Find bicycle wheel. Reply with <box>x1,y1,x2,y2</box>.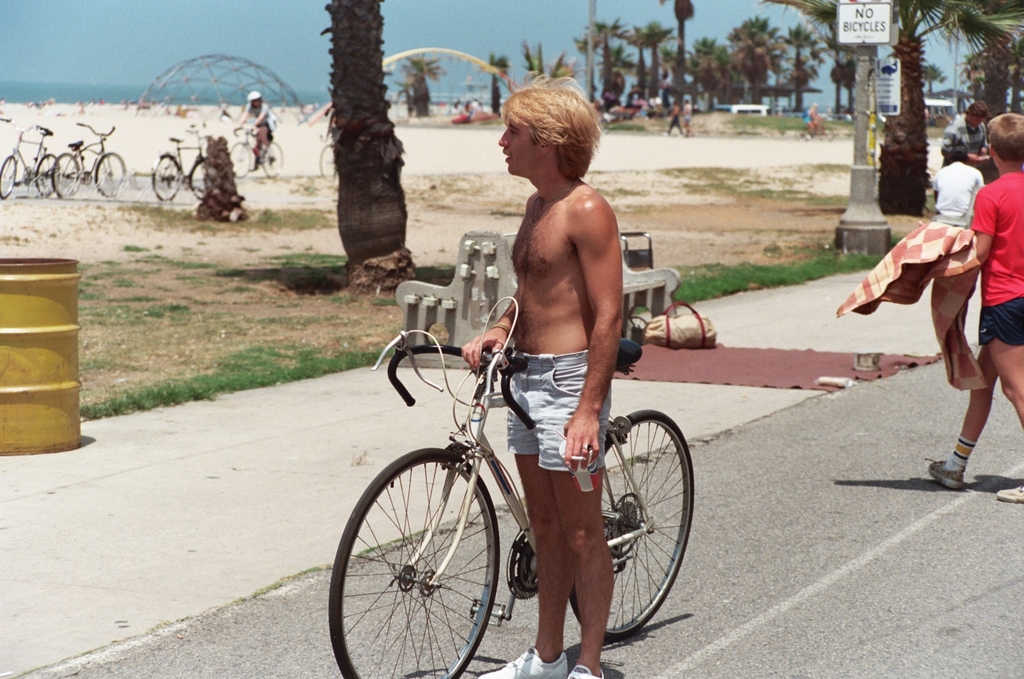
<box>52,147,78,199</box>.
